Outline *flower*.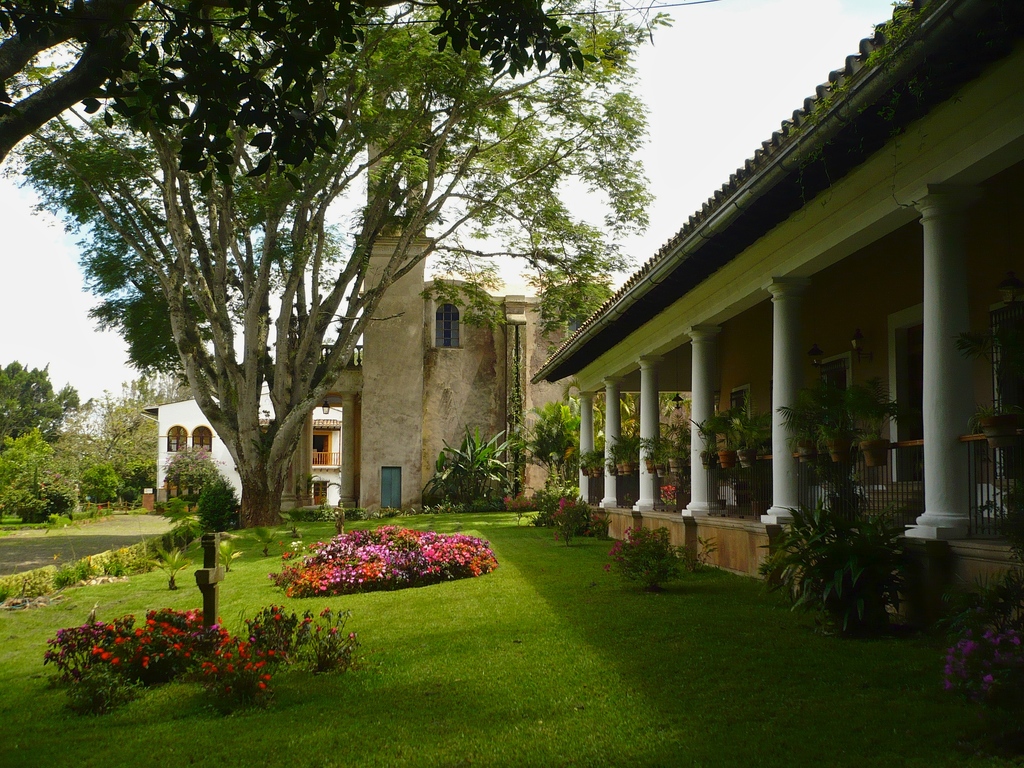
Outline: x1=299 y1=616 x2=315 y2=630.
